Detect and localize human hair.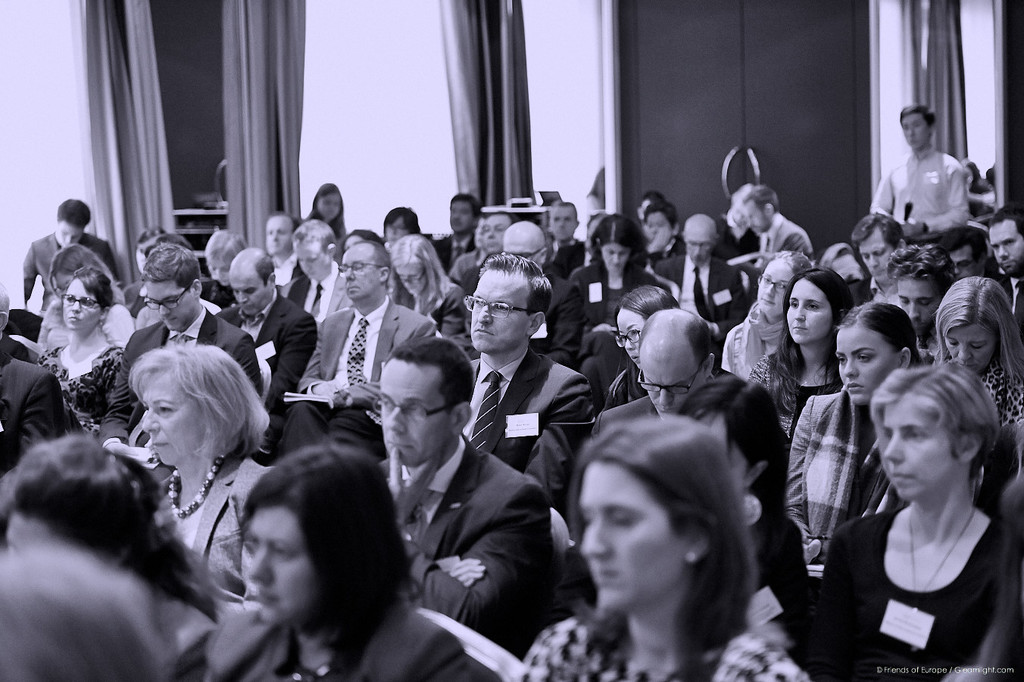
Localized at x1=899, y1=103, x2=936, y2=132.
